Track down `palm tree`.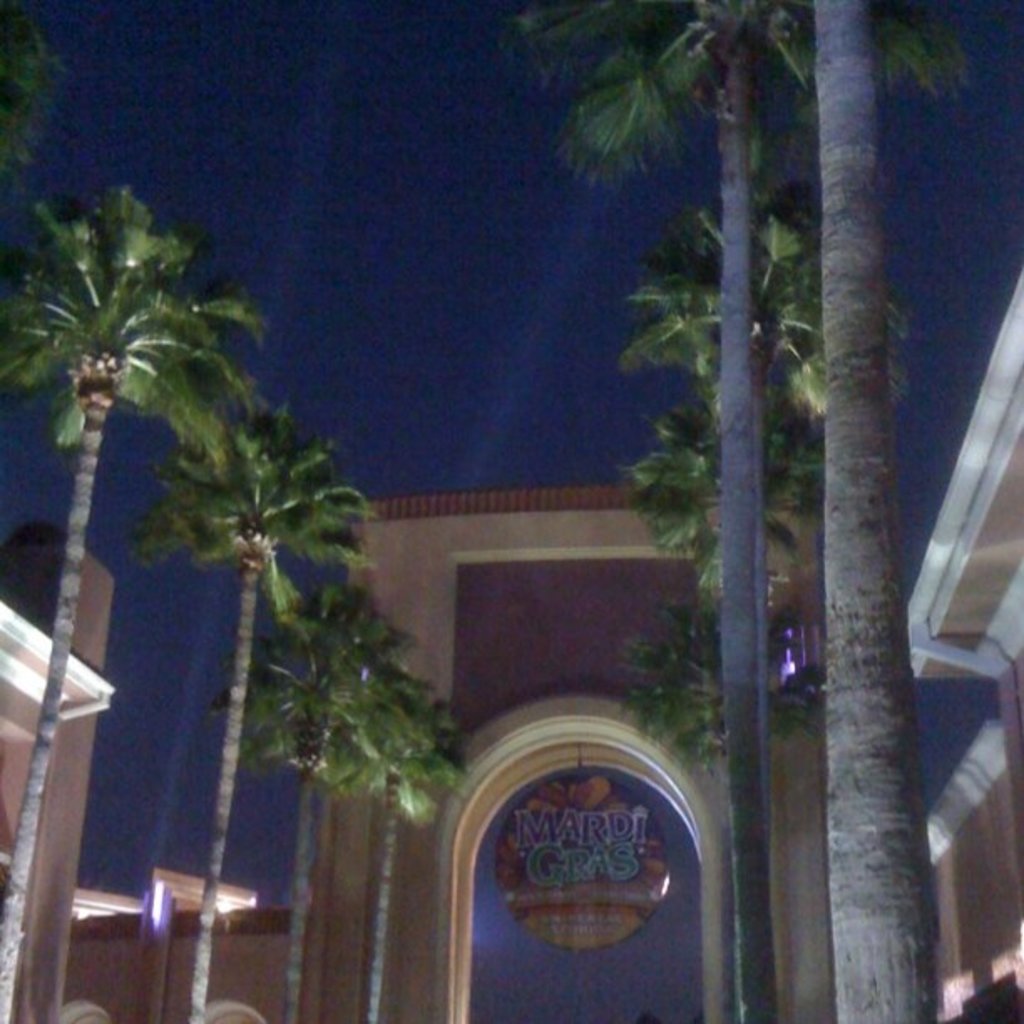
Tracked to x1=373, y1=649, x2=475, y2=1014.
